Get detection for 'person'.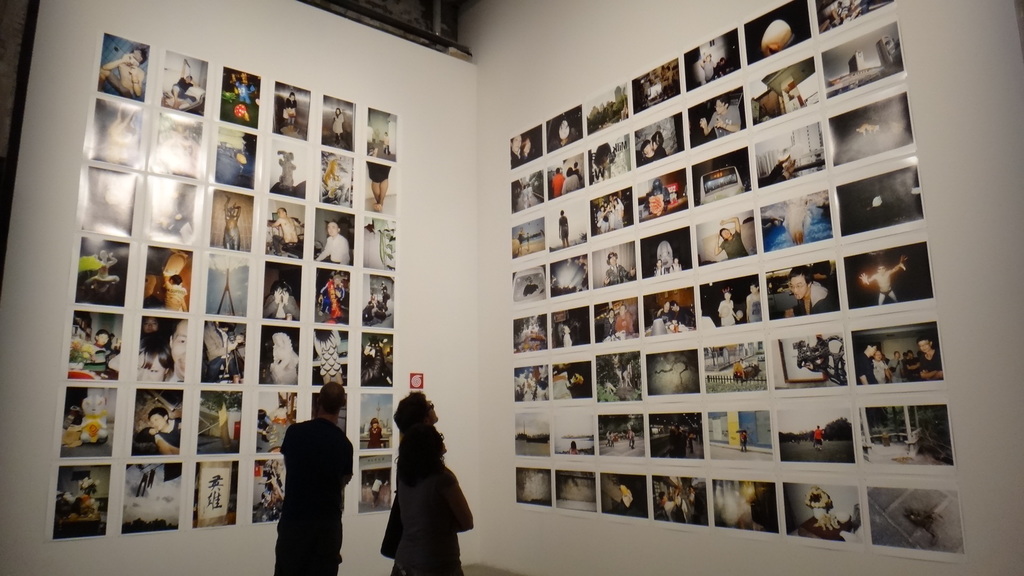
Detection: box(626, 431, 637, 450).
